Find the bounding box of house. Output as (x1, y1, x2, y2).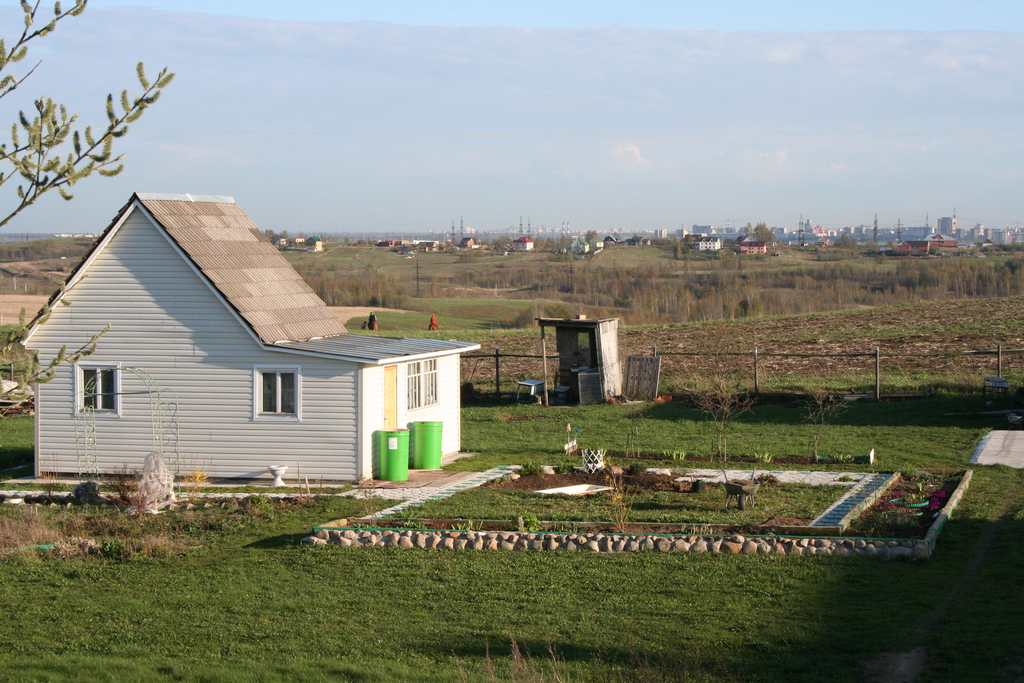
(8, 195, 483, 481).
